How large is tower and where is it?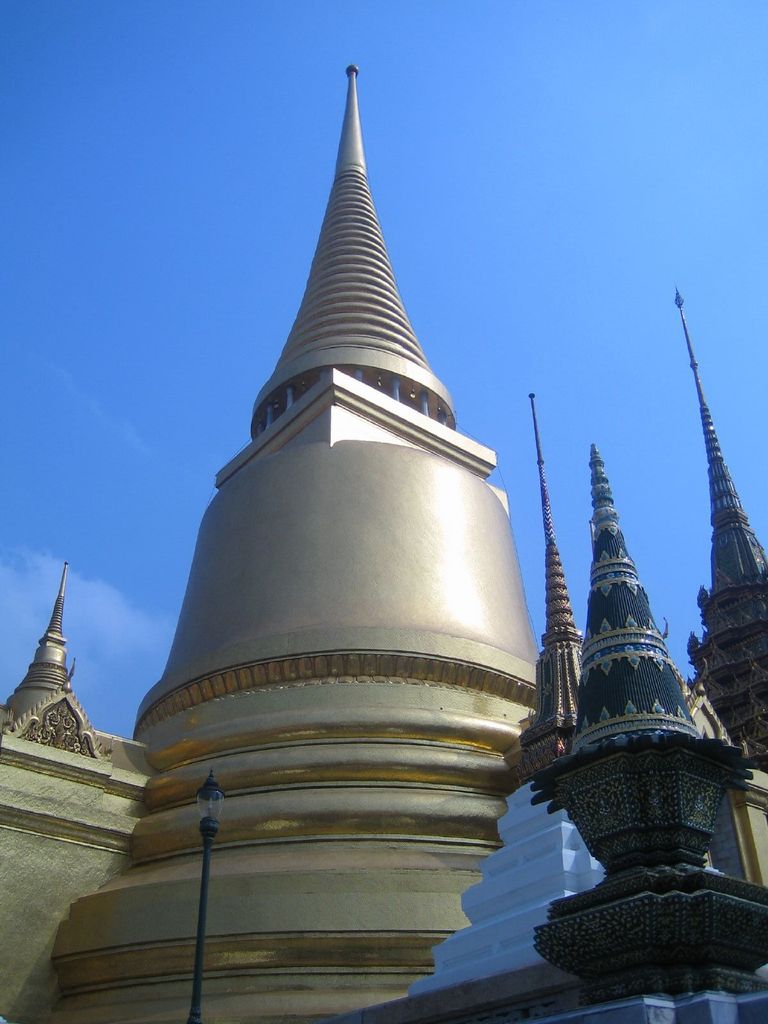
Bounding box: box(51, 49, 658, 895).
